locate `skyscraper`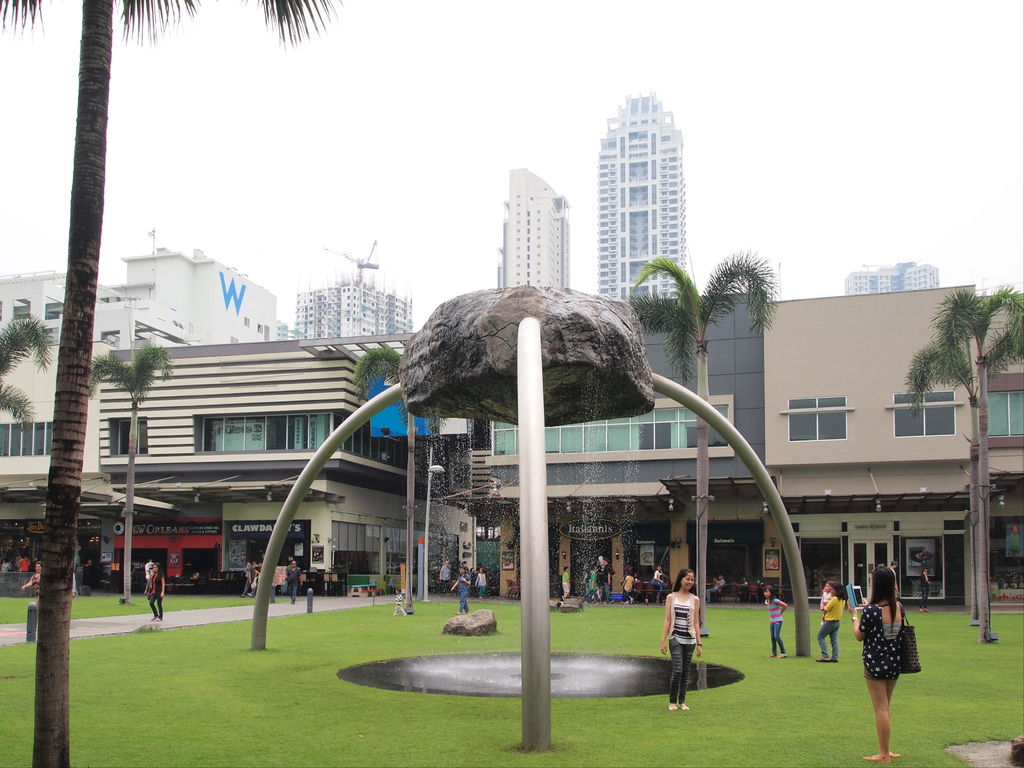
region(490, 161, 580, 286)
